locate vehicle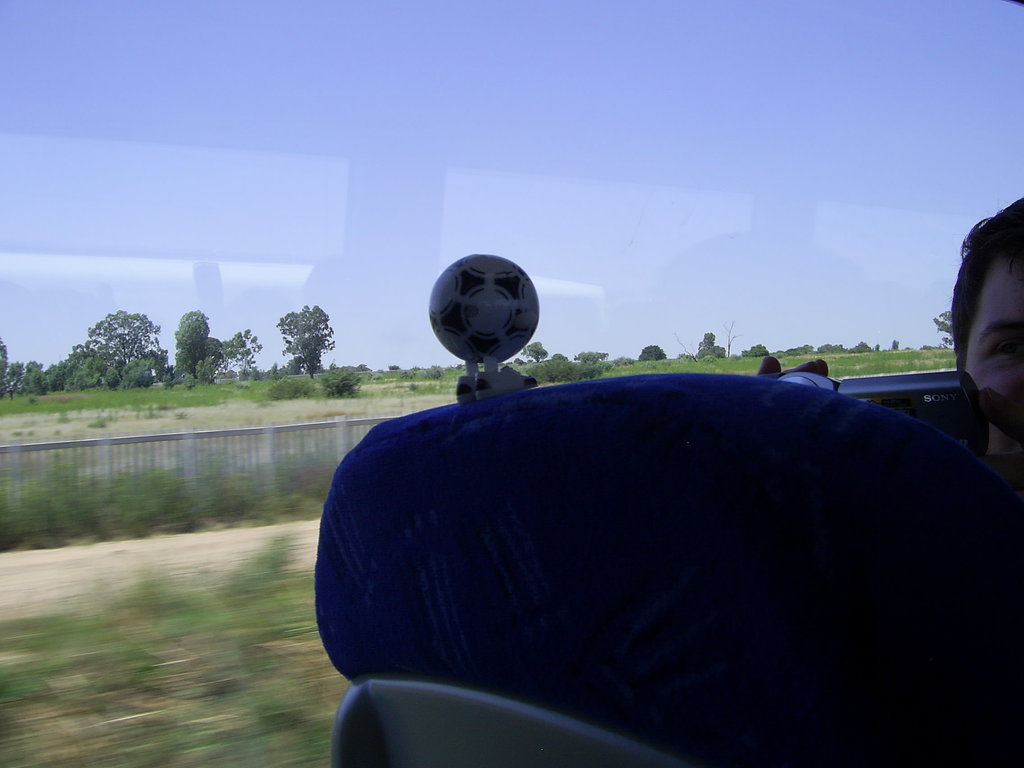
box=[0, 0, 1023, 767]
